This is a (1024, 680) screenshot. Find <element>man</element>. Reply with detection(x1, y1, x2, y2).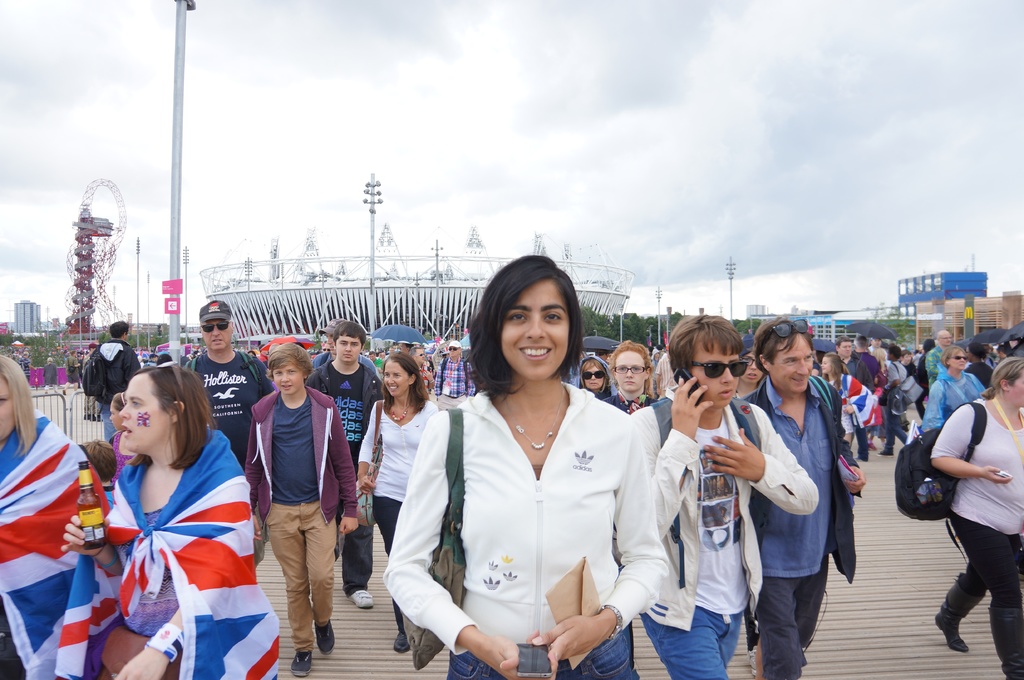
detection(430, 334, 476, 415).
